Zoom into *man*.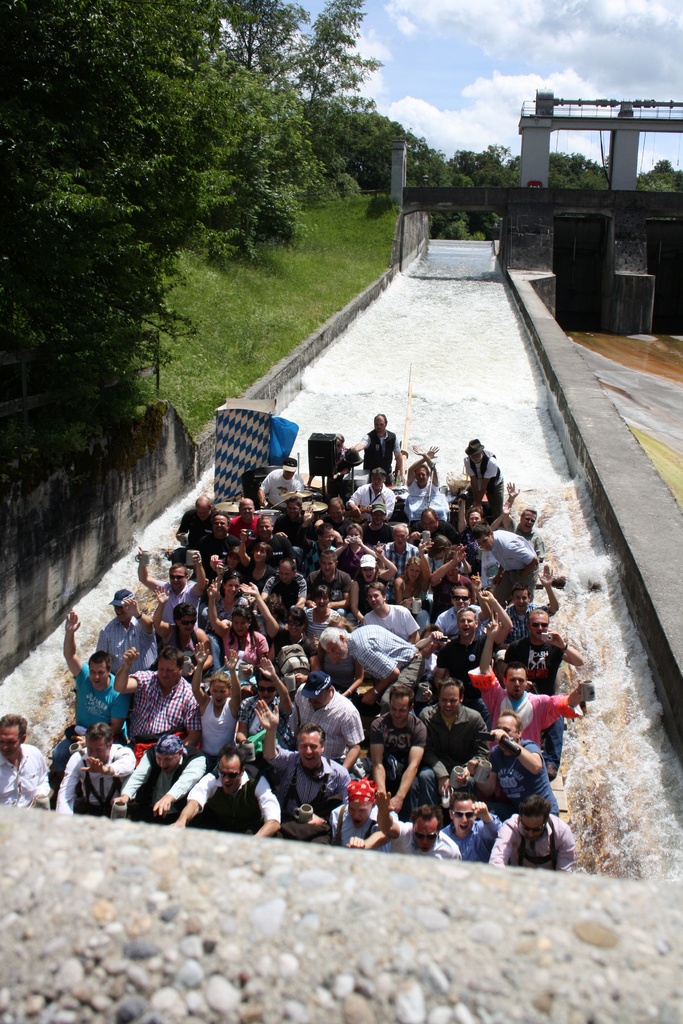
Zoom target: detection(170, 744, 296, 836).
